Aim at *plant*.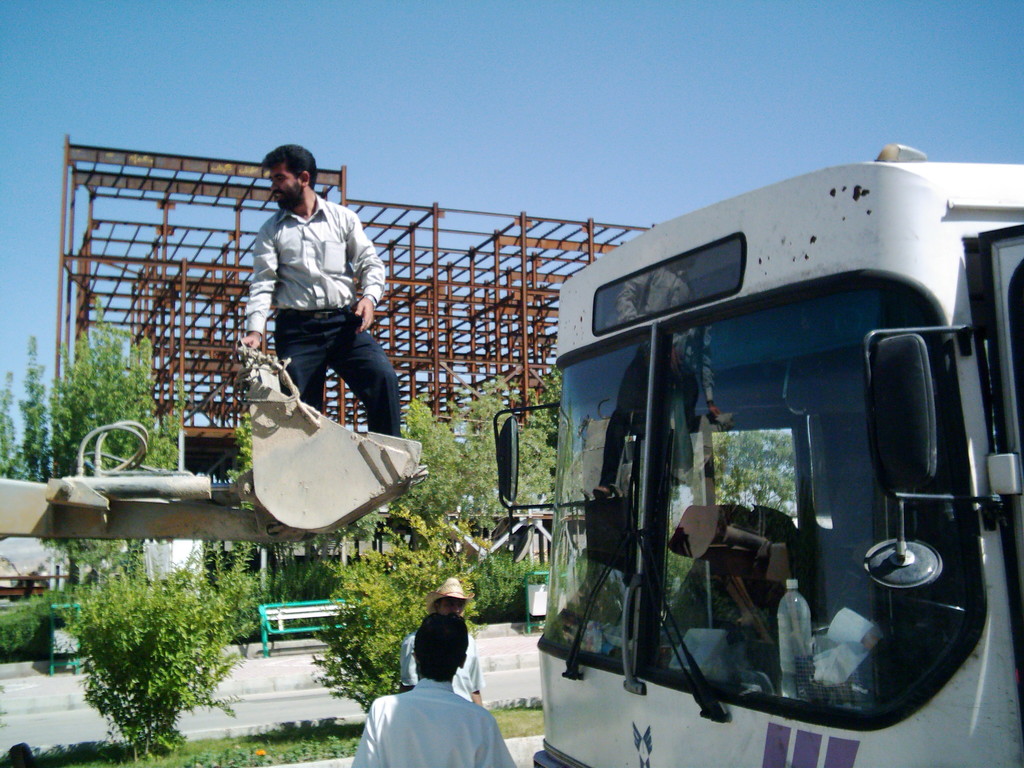
Aimed at (305, 500, 409, 550).
